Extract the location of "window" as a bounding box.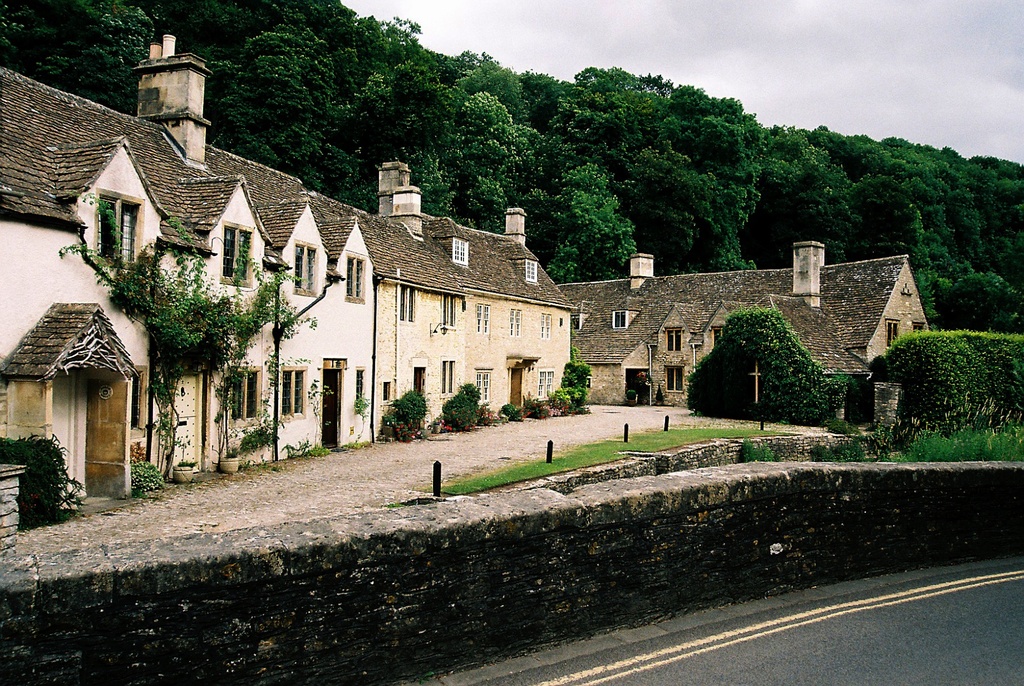
bbox(475, 302, 490, 335).
